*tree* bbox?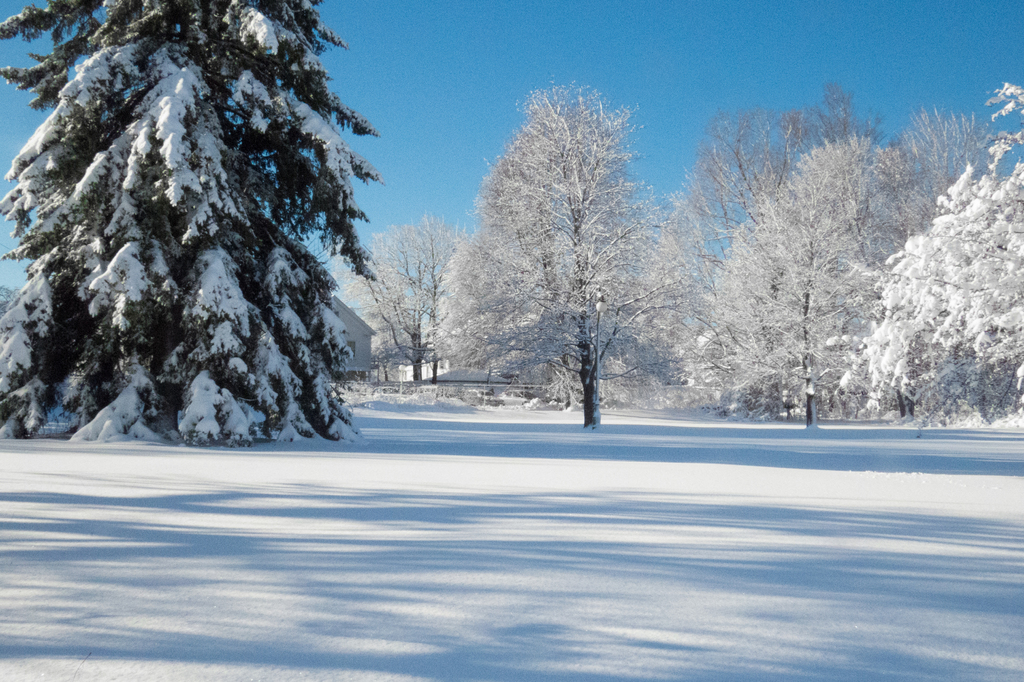
x1=662, y1=68, x2=900, y2=396
